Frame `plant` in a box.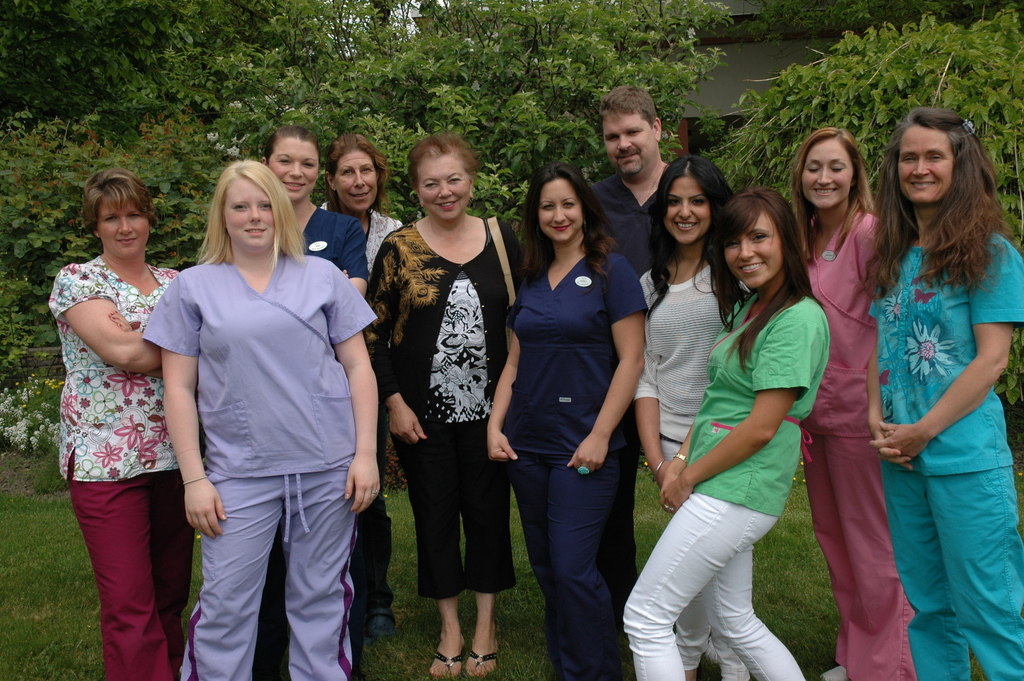
0, 369, 63, 459.
